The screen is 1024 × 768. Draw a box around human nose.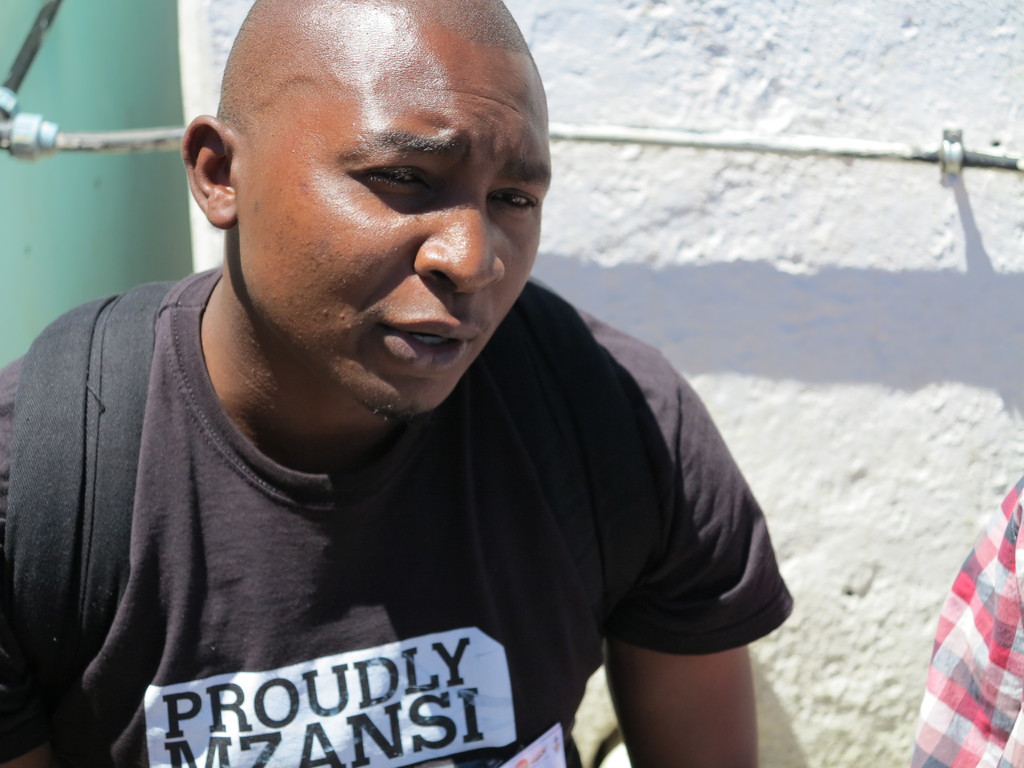
412/189/506/294.
